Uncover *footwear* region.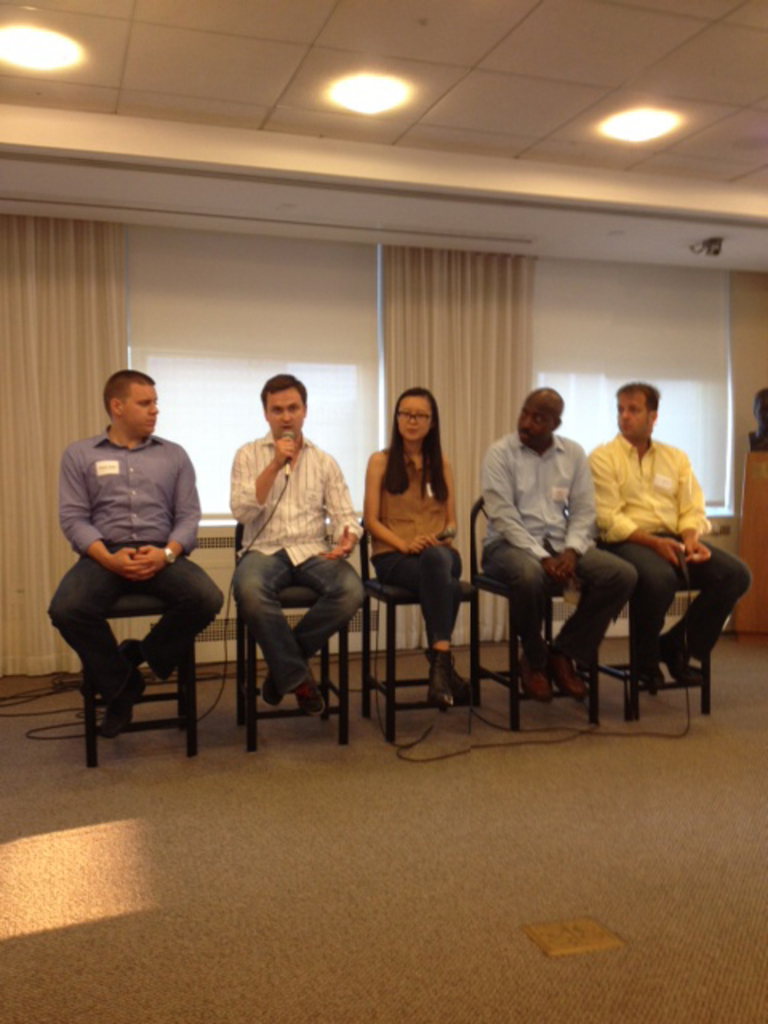
Uncovered: [654, 634, 707, 685].
